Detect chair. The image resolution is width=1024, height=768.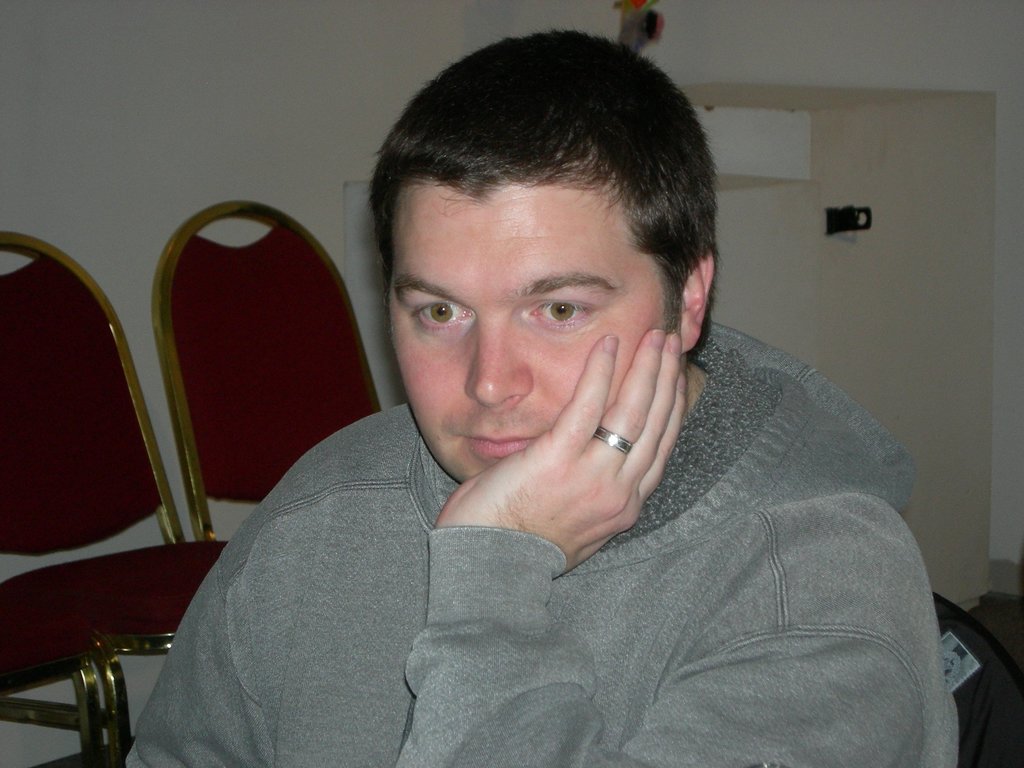
(x1=14, y1=191, x2=234, y2=761).
